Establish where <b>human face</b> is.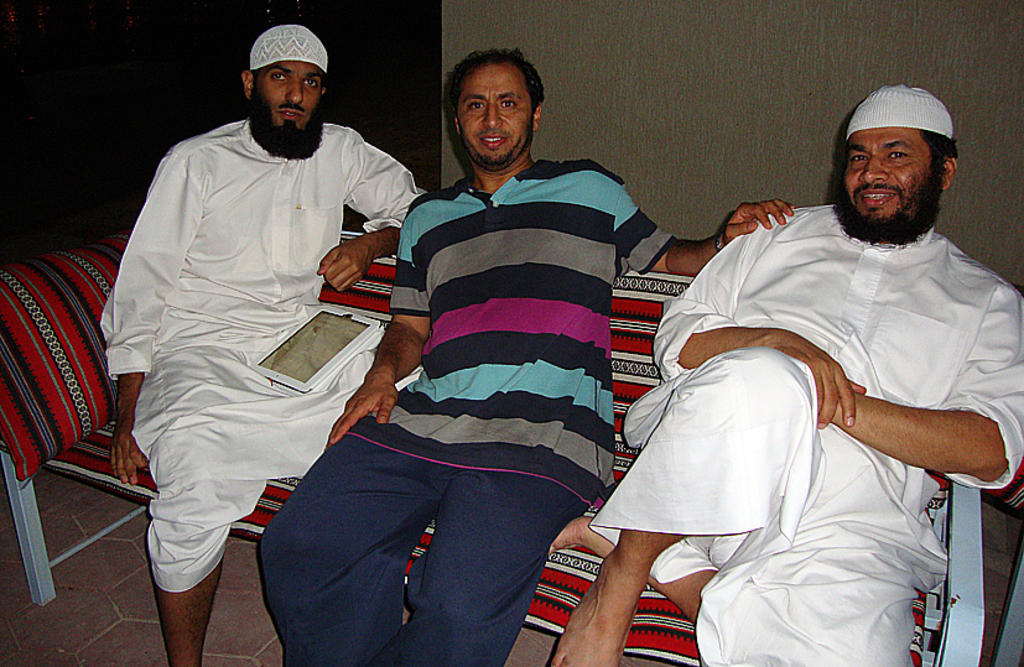
Established at {"x1": 250, "y1": 59, "x2": 319, "y2": 139}.
